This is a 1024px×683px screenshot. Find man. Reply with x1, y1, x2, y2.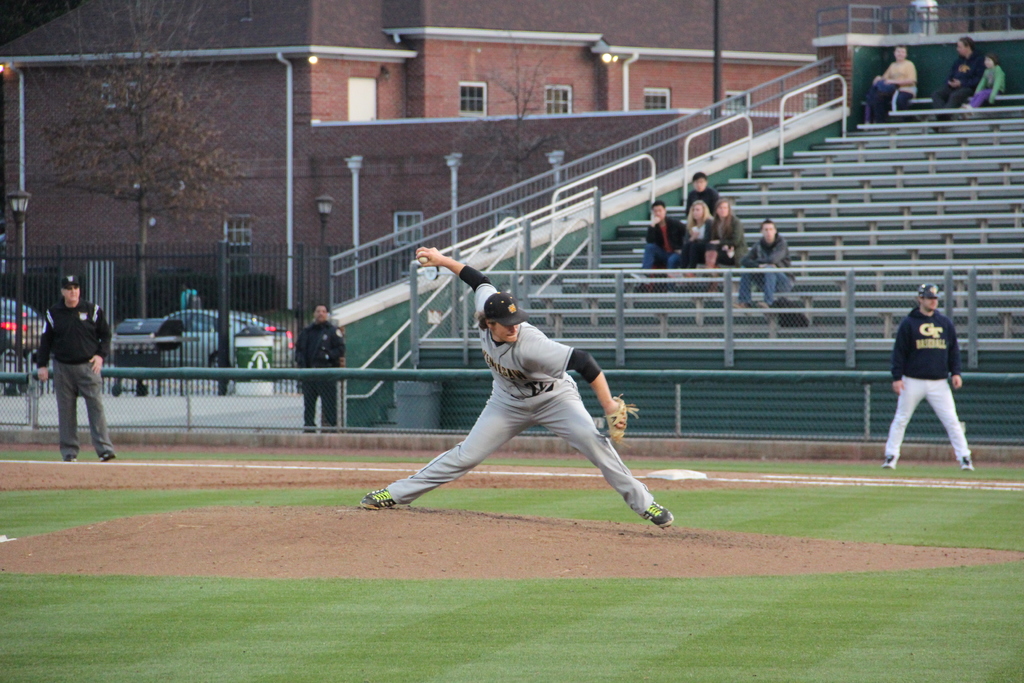
866, 45, 918, 122.
